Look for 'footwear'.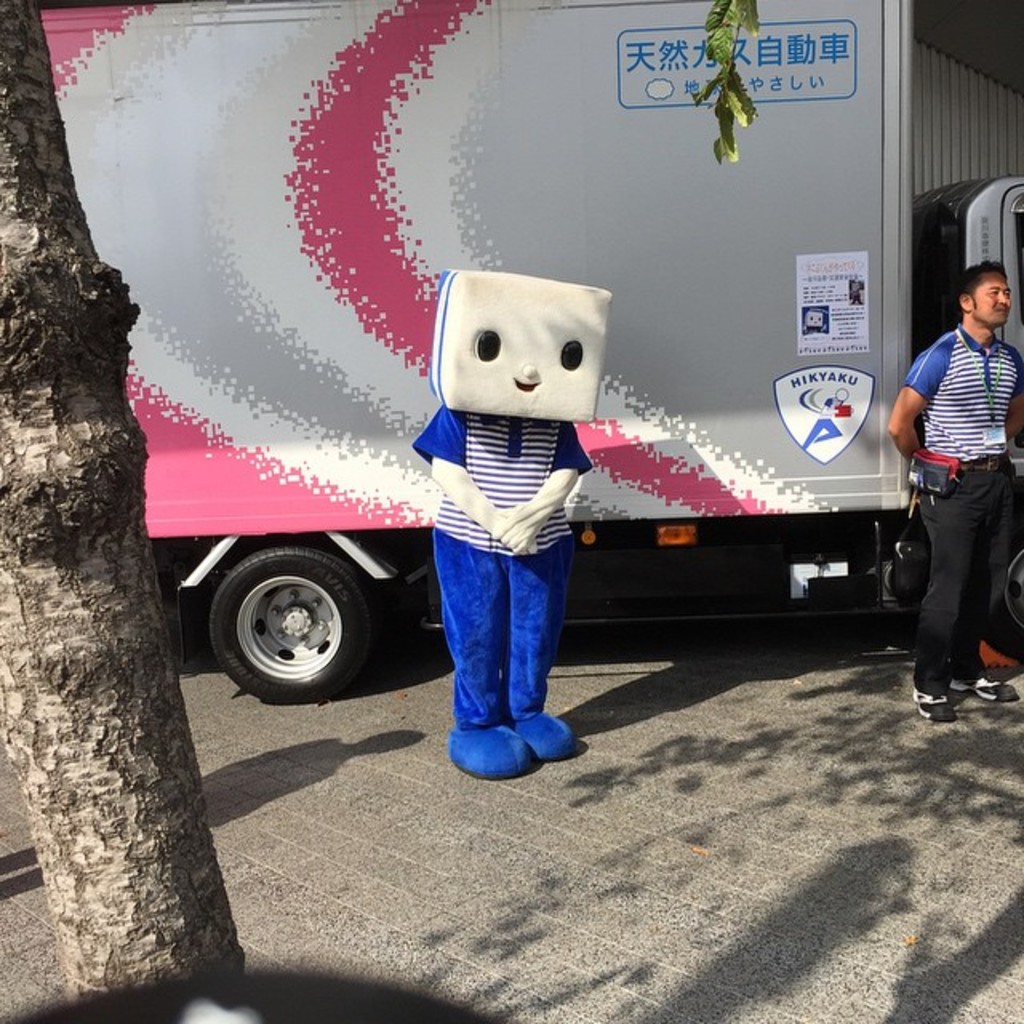
Found: locate(909, 686, 958, 718).
